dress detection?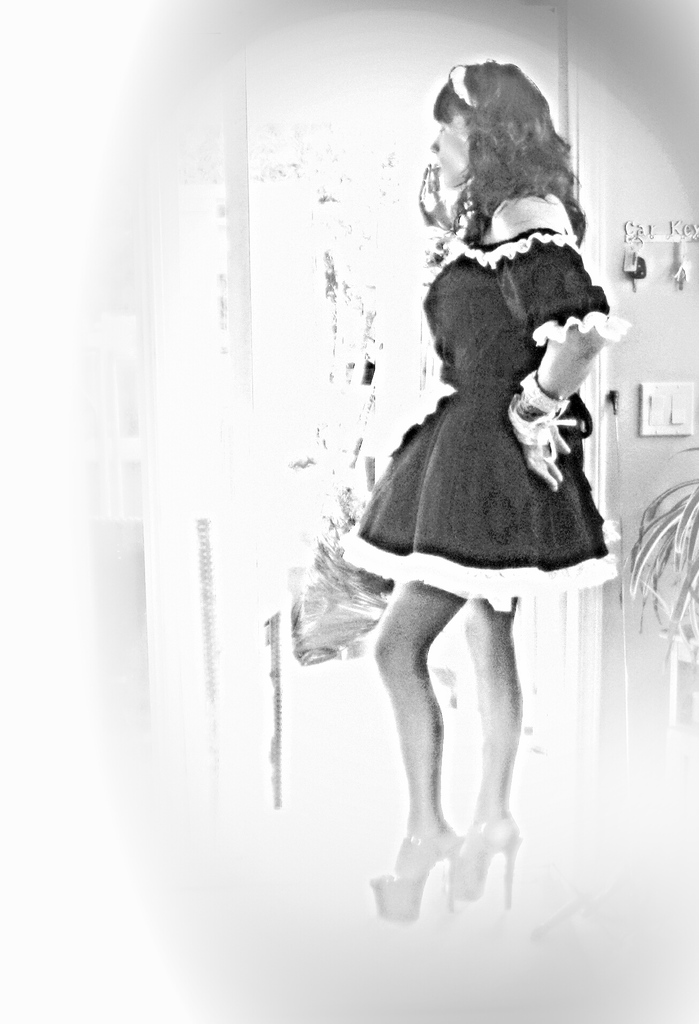
[335, 226, 615, 611]
